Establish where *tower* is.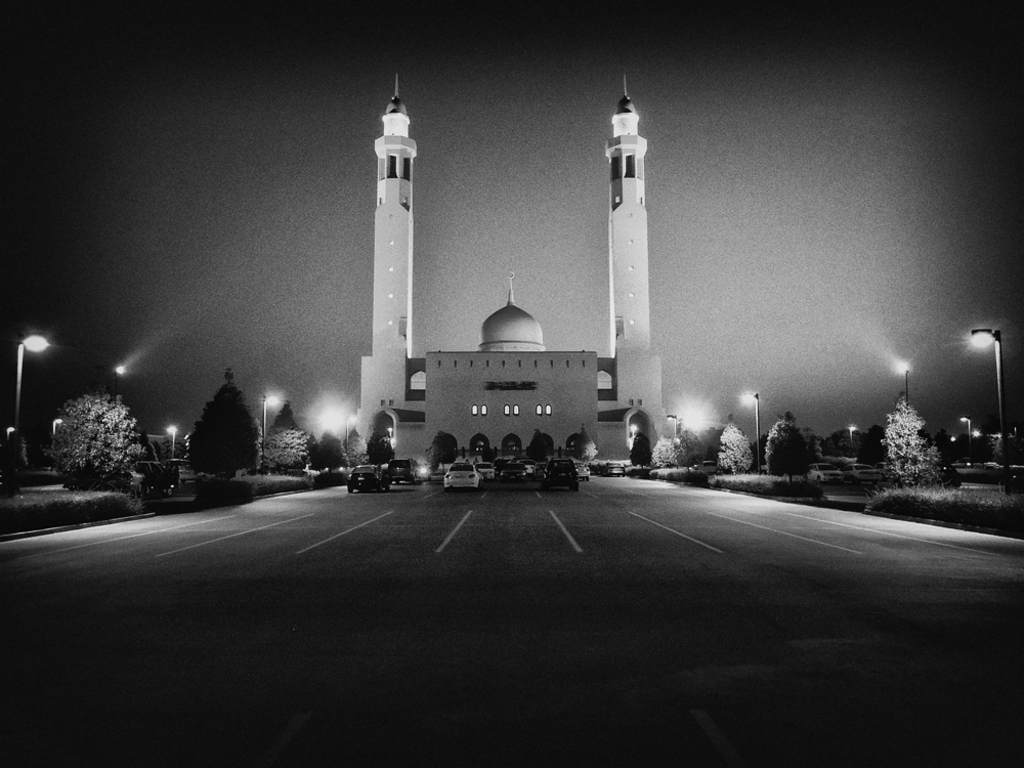
Established at Rect(603, 74, 666, 466).
